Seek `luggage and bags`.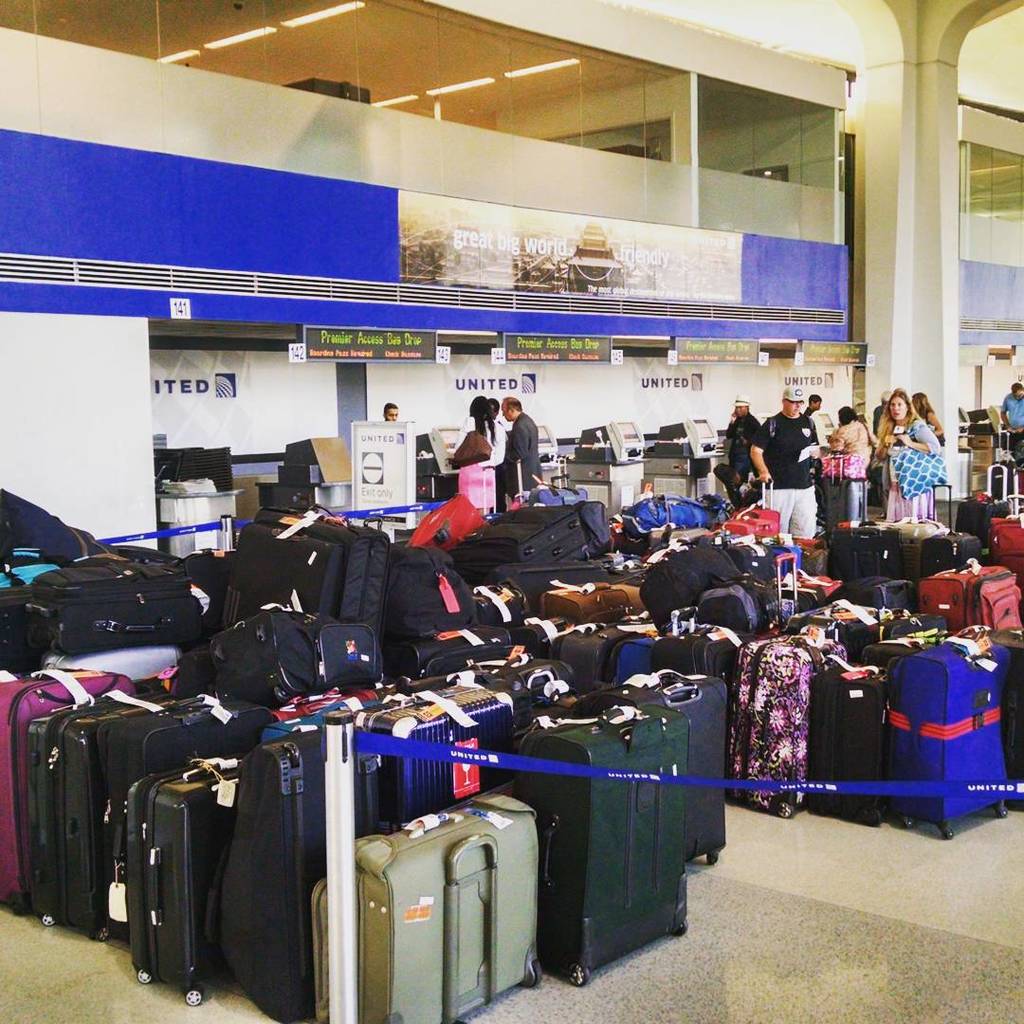
box(659, 613, 742, 678).
